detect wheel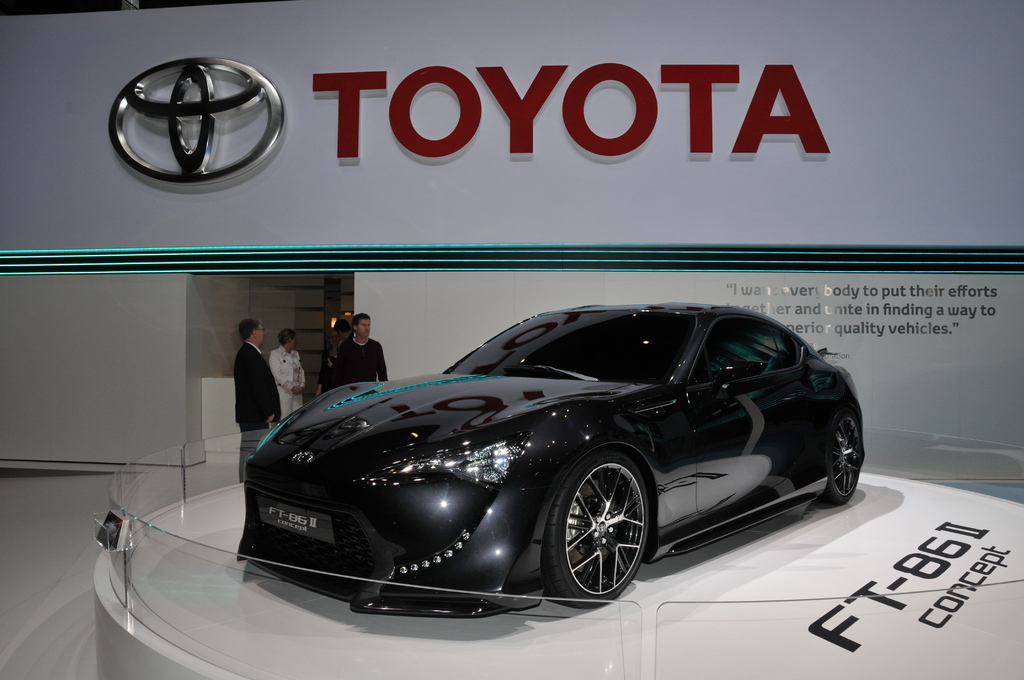
(x1=553, y1=459, x2=655, y2=601)
